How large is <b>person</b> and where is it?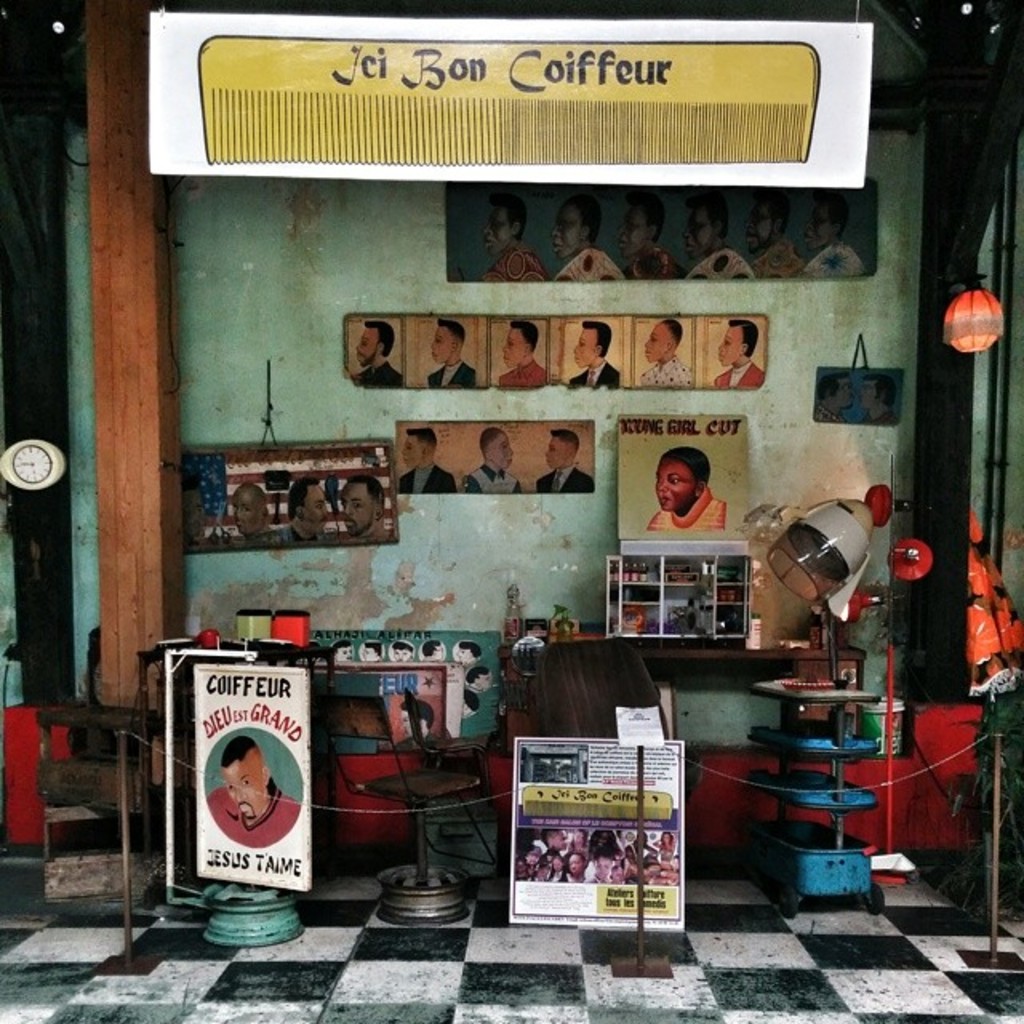
Bounding box: locate(566, 318, 619, 390).
